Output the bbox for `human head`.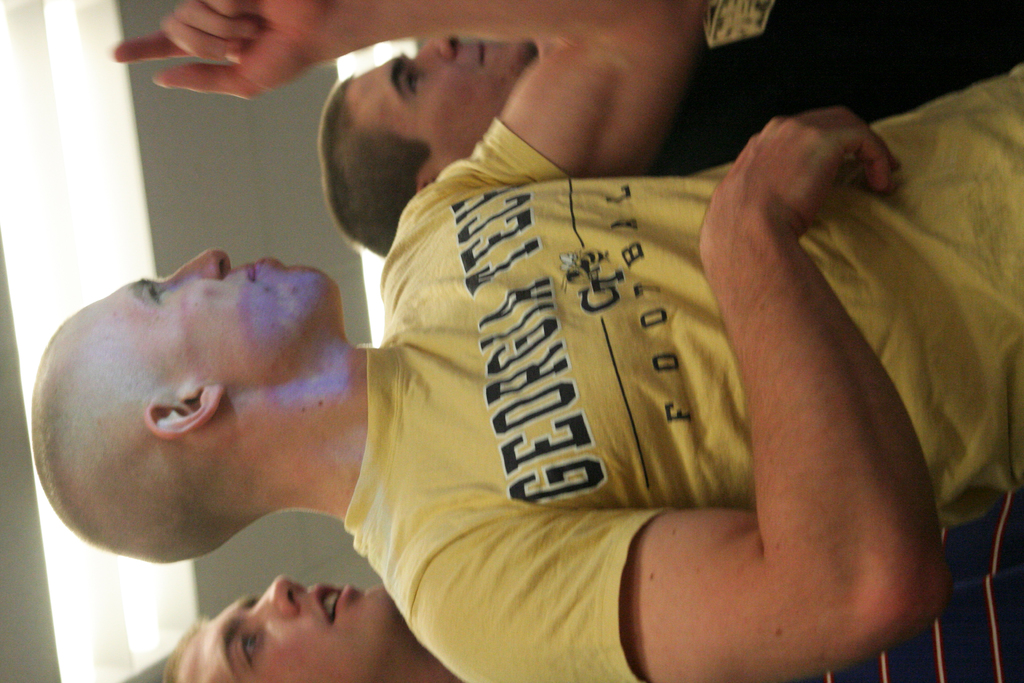
315 33 540 262.
